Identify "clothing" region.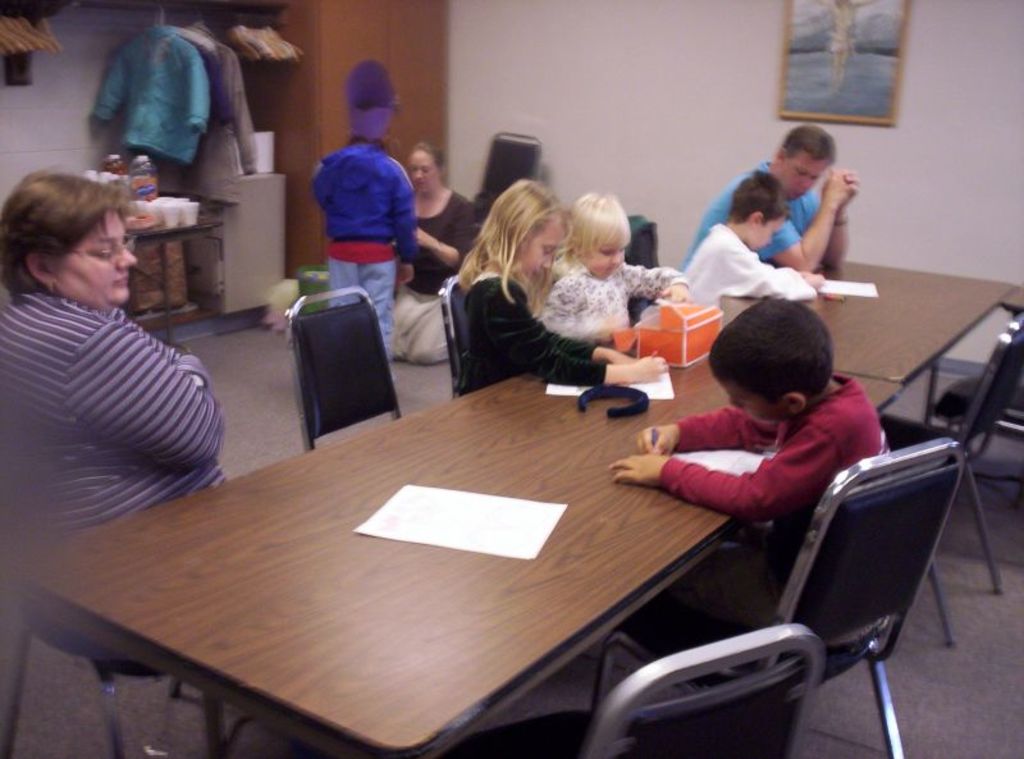
Region: [687, 160, 826, 271].
